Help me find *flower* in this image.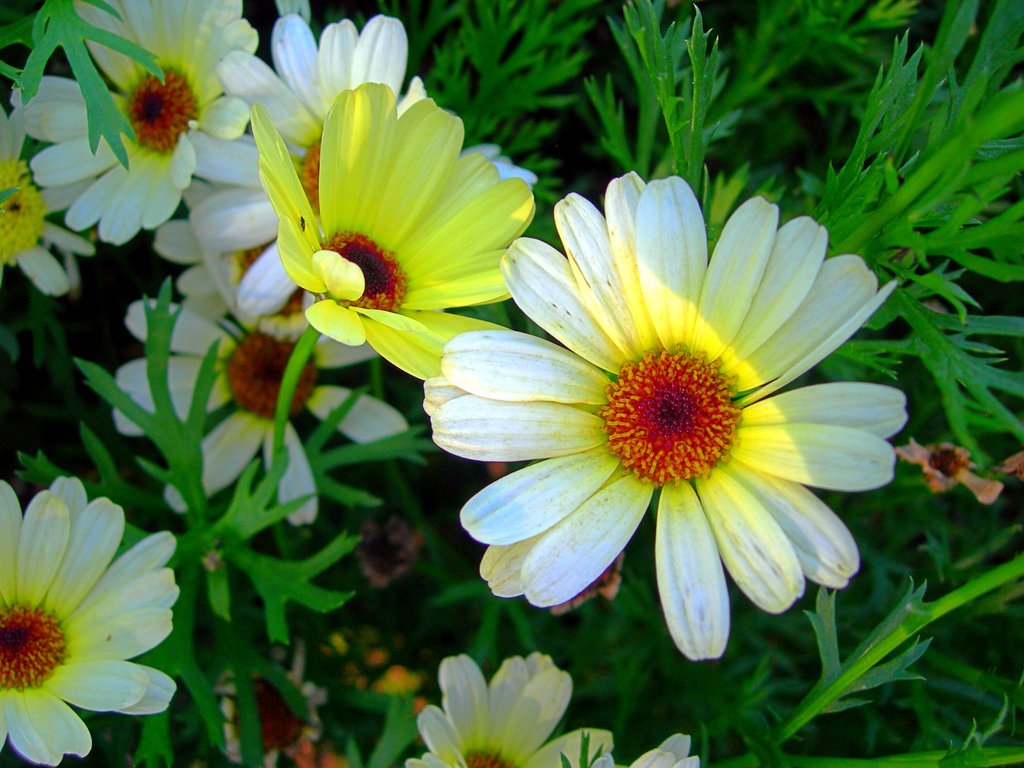
Found it: (0, 93, 108, 294).
